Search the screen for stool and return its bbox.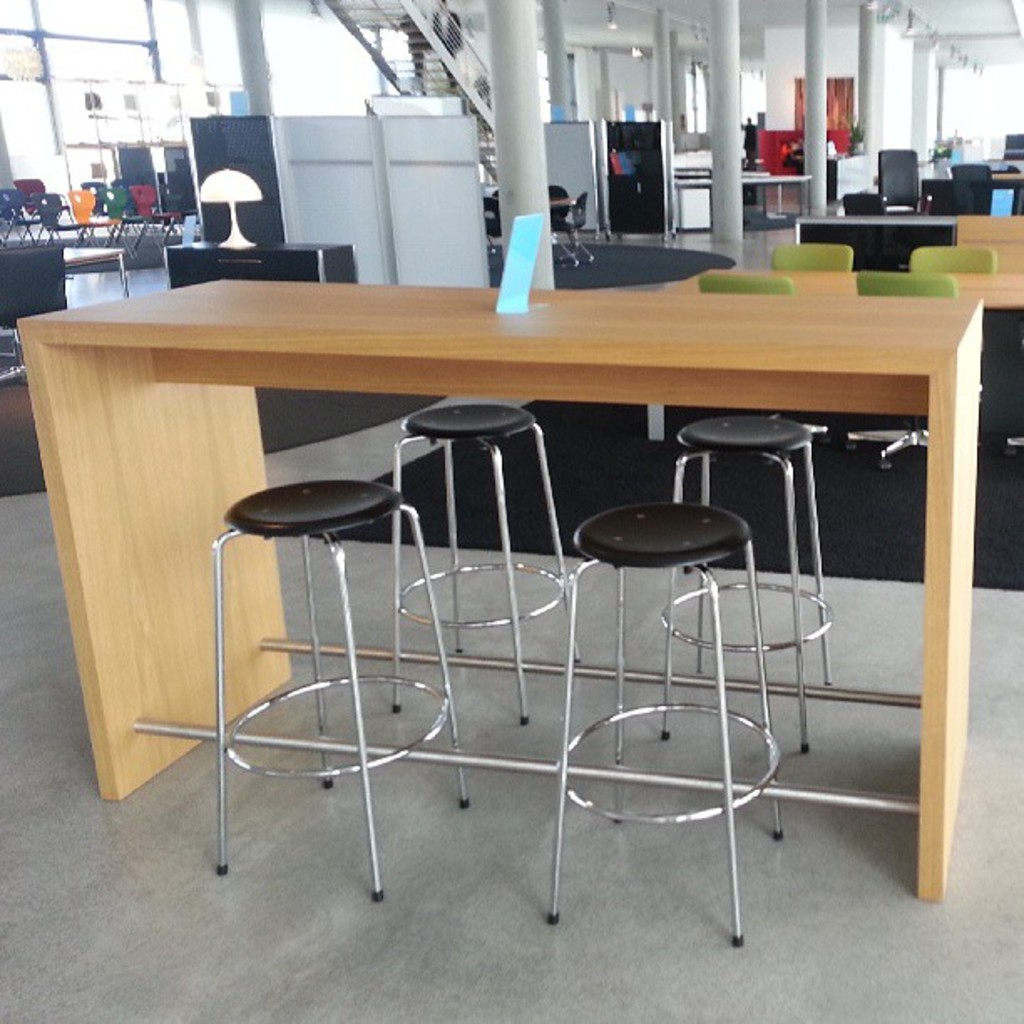
Found: rect(669, 410, 835, 751).
